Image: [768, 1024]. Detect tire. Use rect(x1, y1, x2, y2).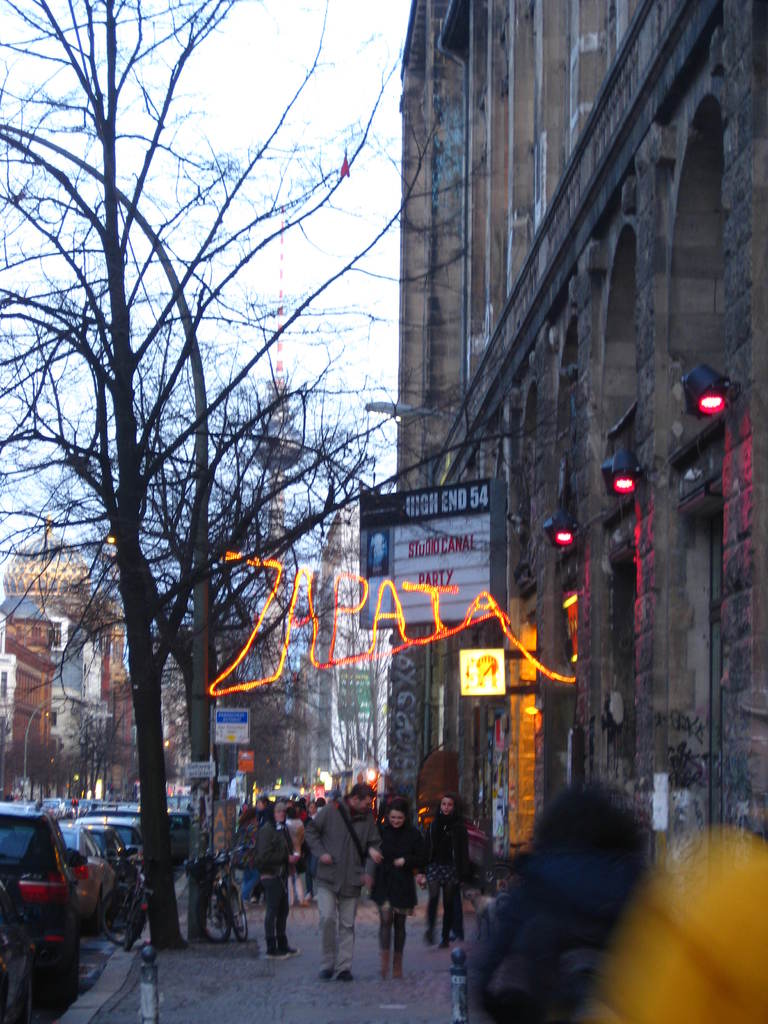
rect(37, 910, 83, 1008).
